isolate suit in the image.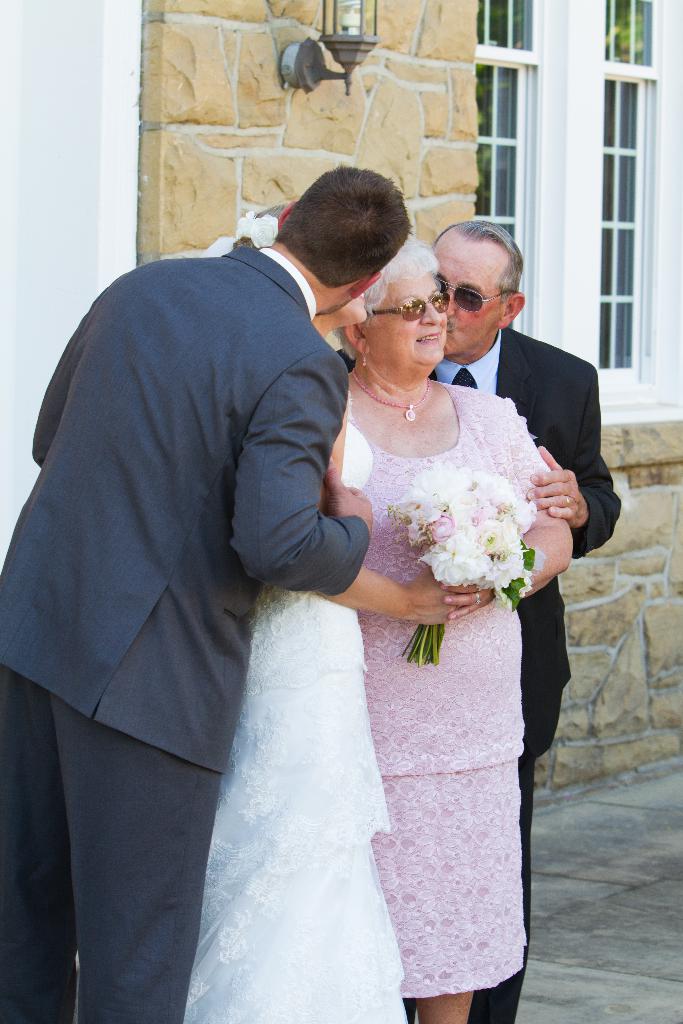
Isolated region: x1=28 y1=153 x2=392 y2=1012.
